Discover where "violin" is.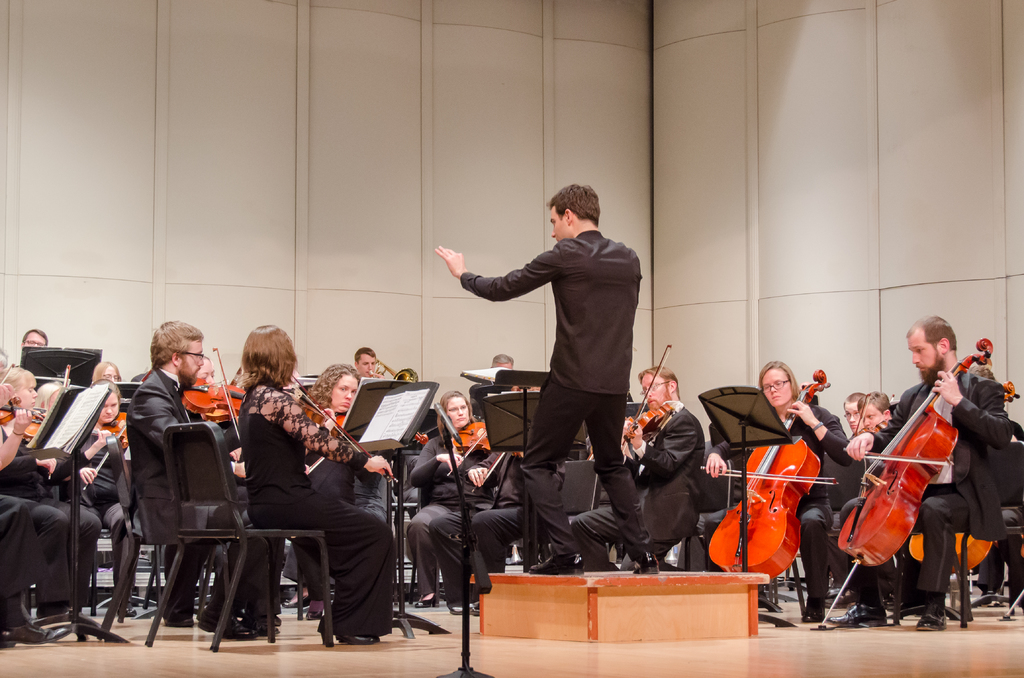
Discovered at 306:410:351:474.
